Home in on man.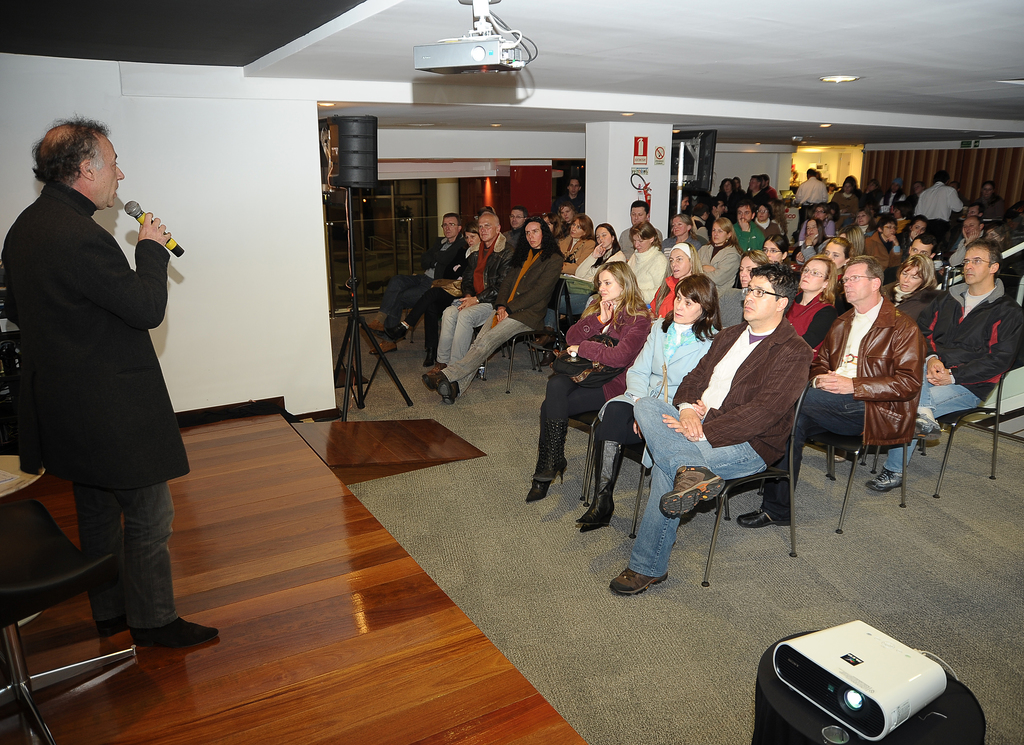
Homed in at <bbox>376, 211, 470, 344</bbox>.
